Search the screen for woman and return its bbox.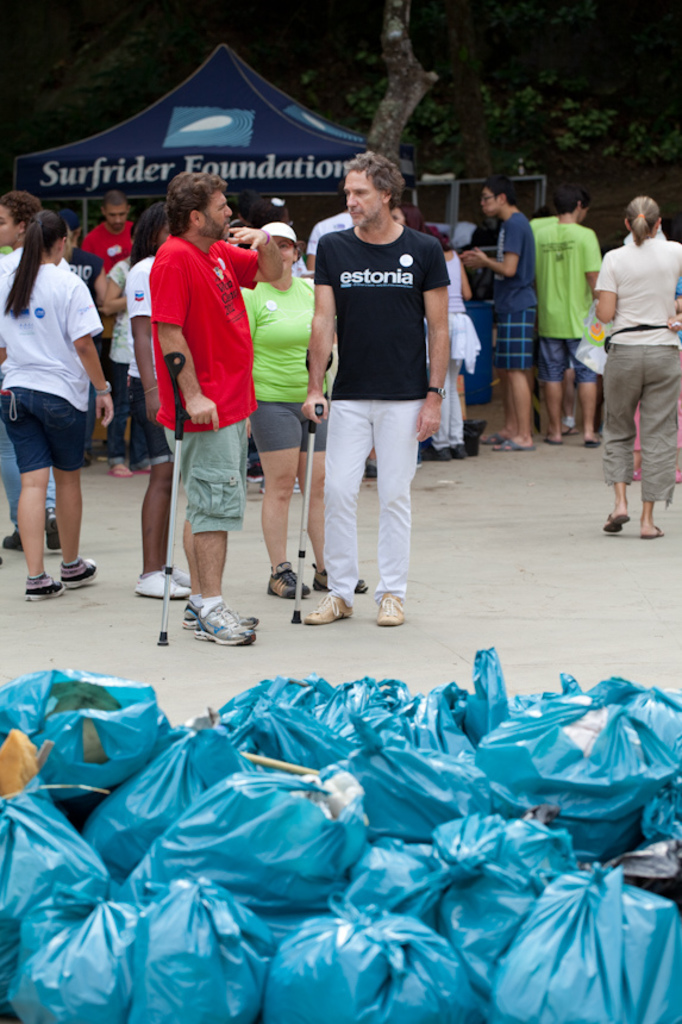
Found: BBox(231, 214, 369, 592).
